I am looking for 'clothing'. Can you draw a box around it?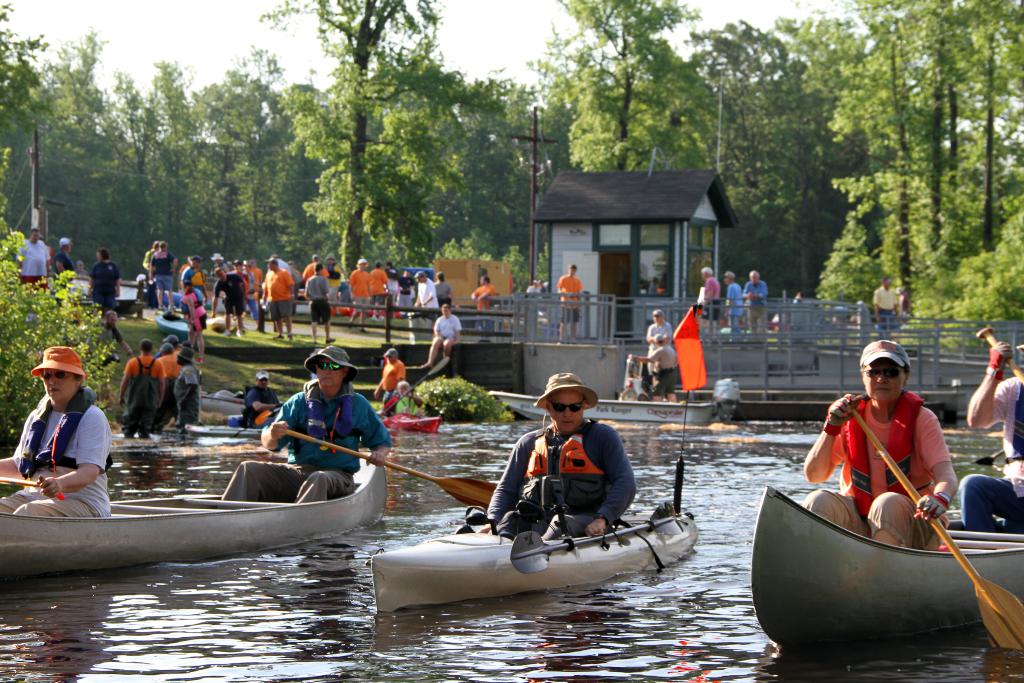
Sure, the bounding box is crop(345, 268, 375, 307).
